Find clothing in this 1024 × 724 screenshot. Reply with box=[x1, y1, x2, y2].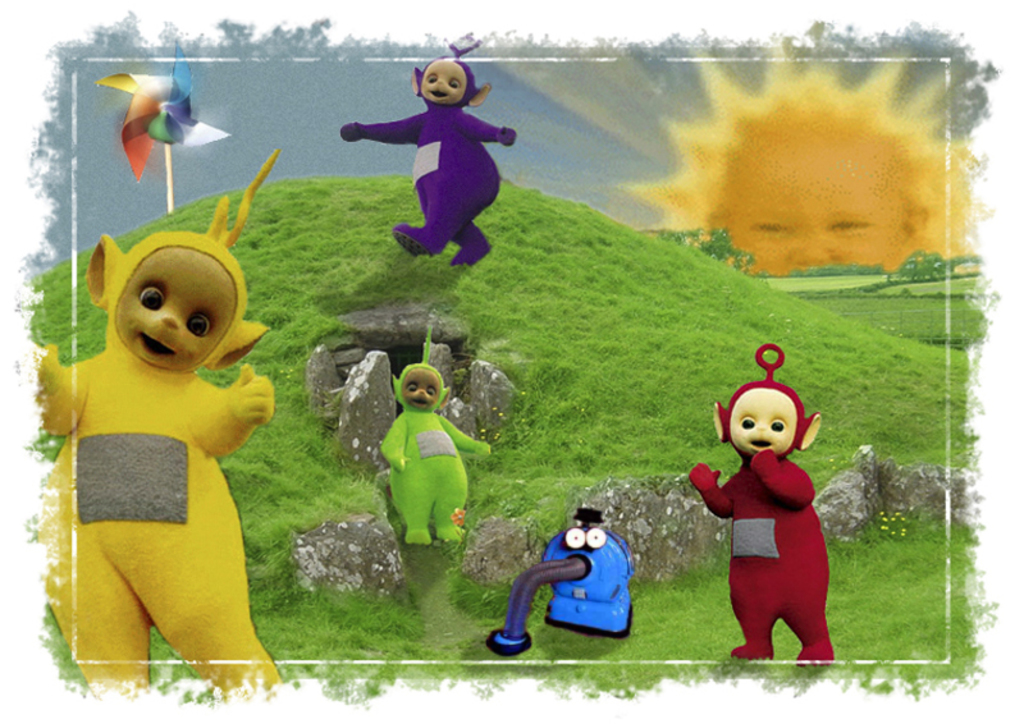
box=[352, 42, 508, 265].
